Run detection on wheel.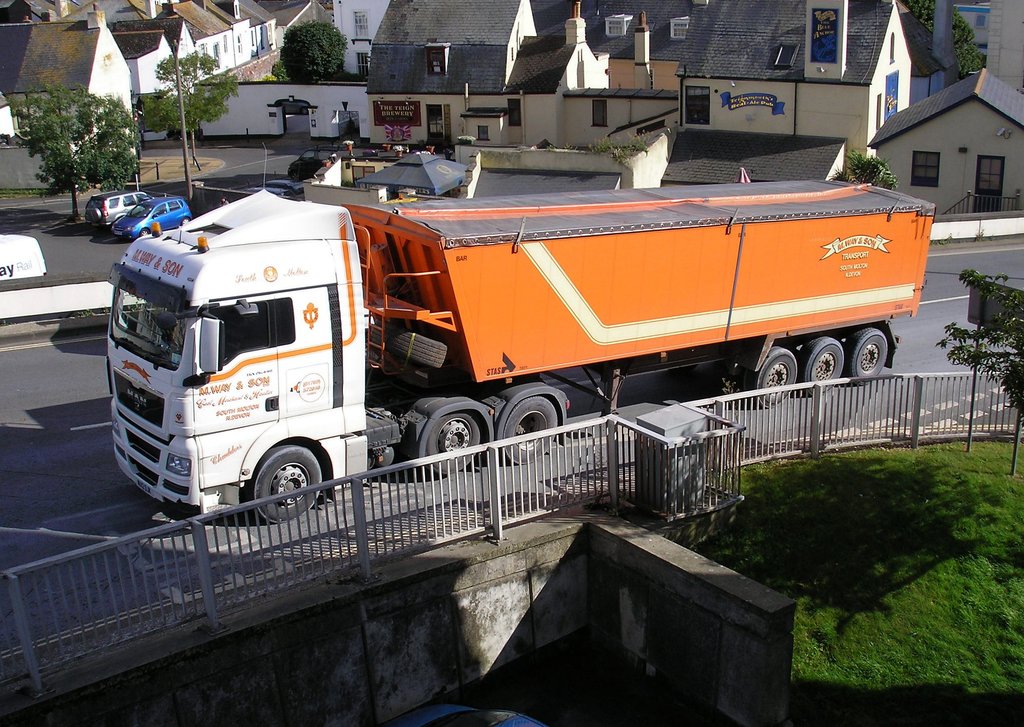
Result: locate(252, 444, 321, 520).
